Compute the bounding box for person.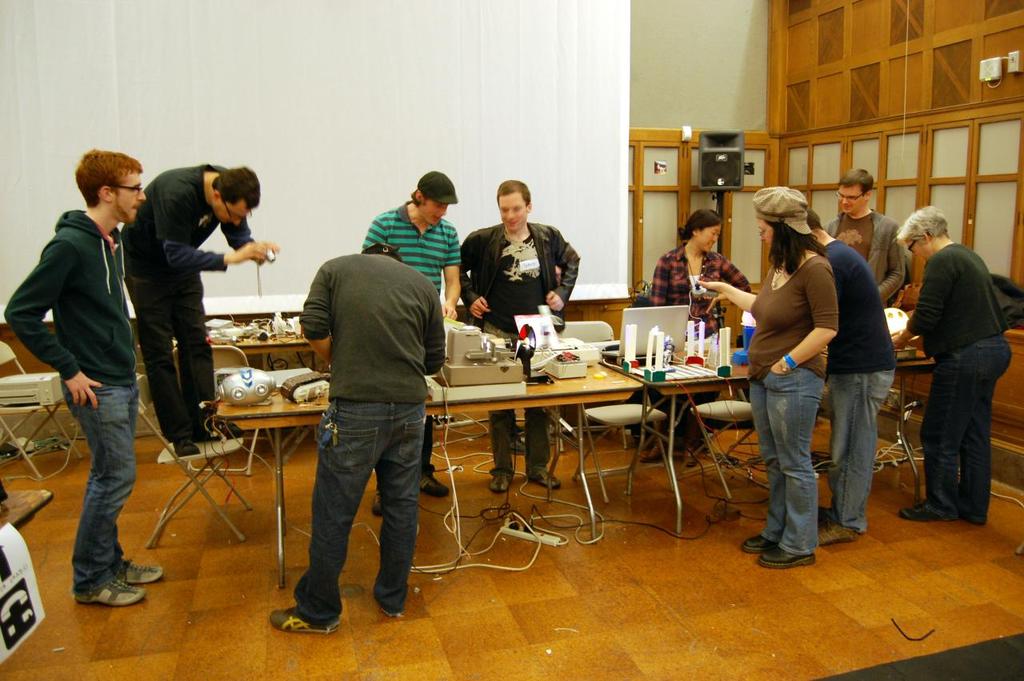
rect(831, 167, 915, 301).
